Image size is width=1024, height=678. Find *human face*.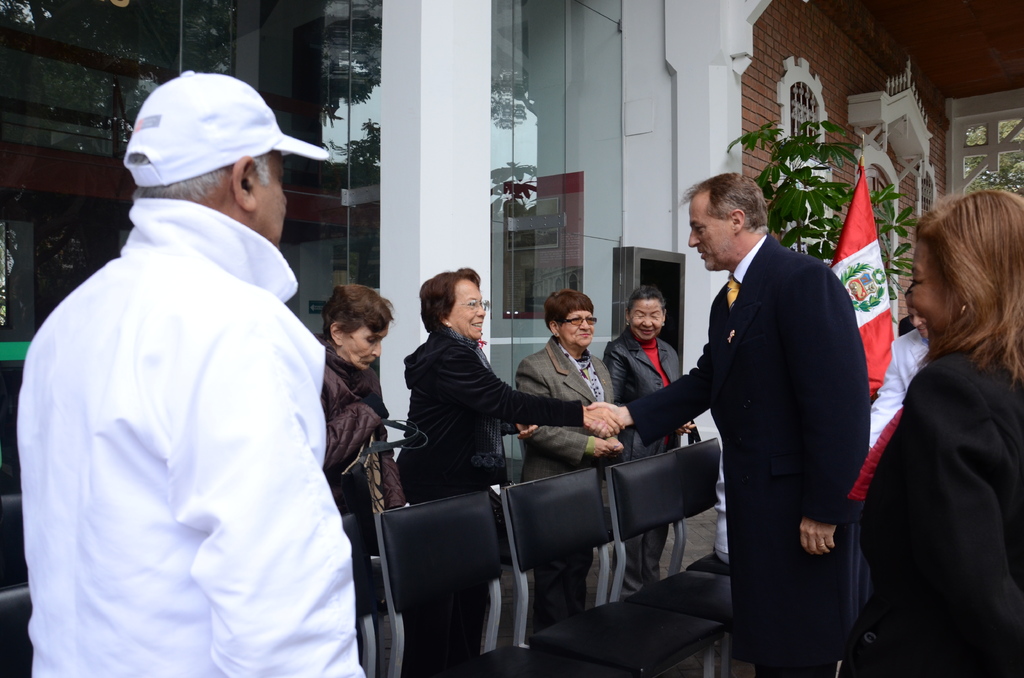
box=[629, 300, 662, 341].
